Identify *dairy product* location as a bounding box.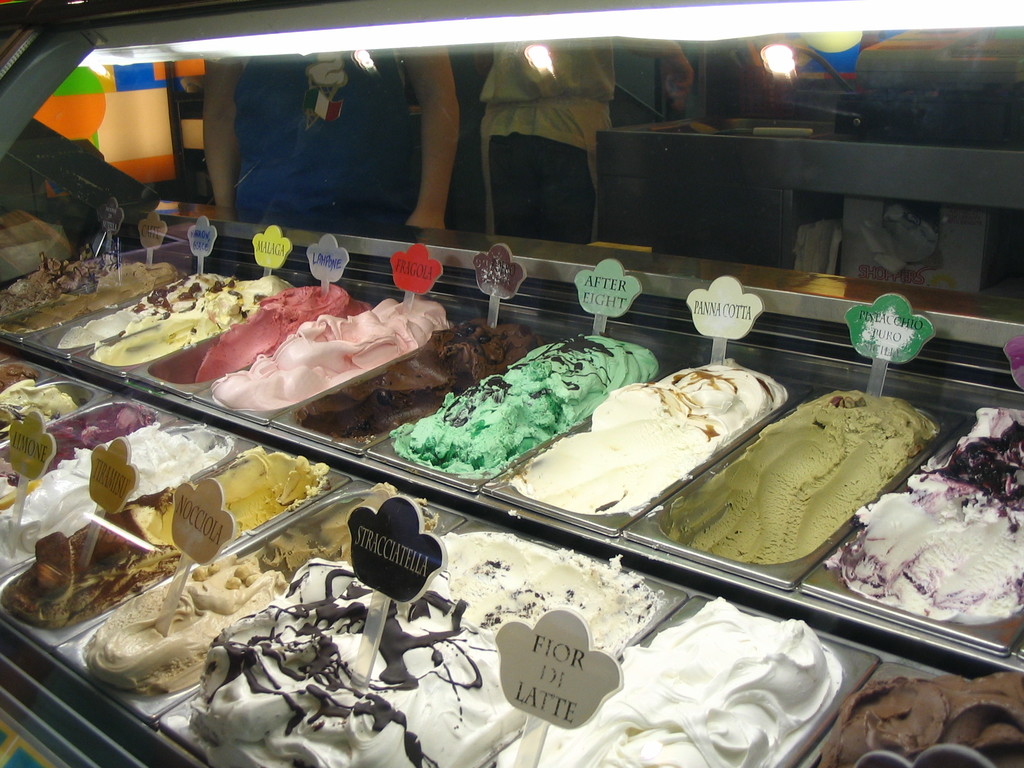
835:412:1023:606.
